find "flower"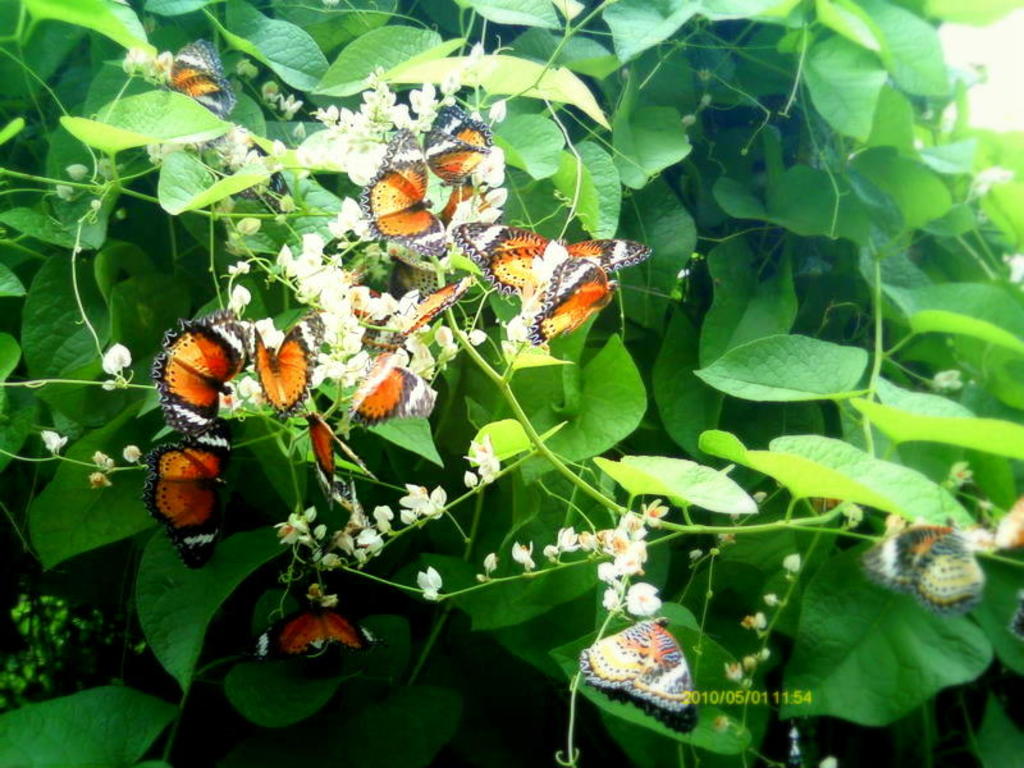
left=630, top=585, right=660, bottom=617
